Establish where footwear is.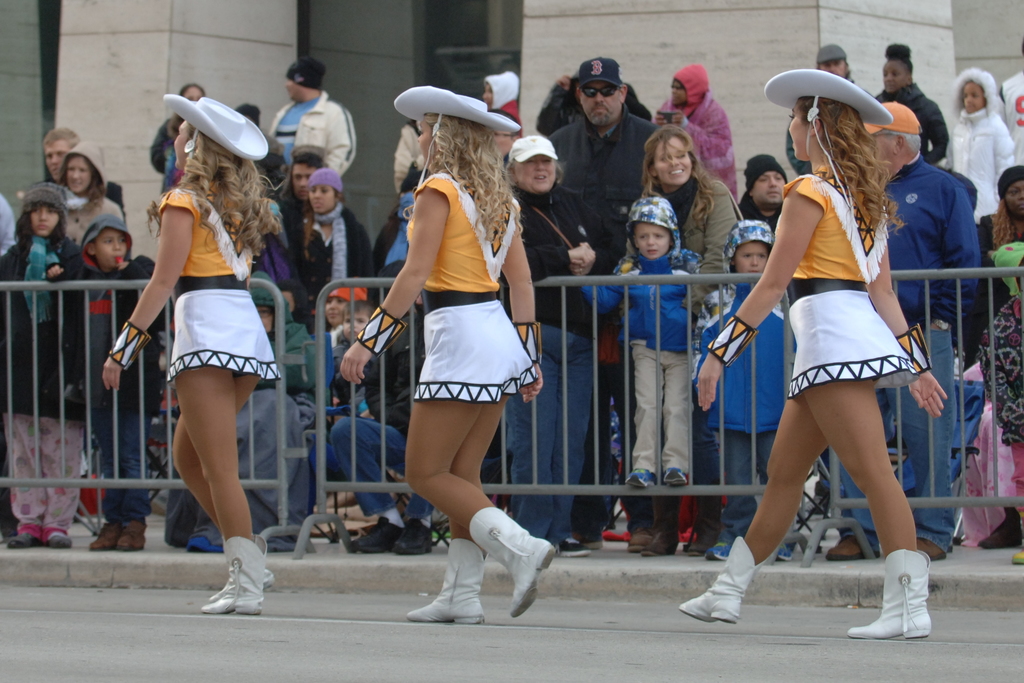
Established at (x1=774, y1=542, x2=791, y2=563).
